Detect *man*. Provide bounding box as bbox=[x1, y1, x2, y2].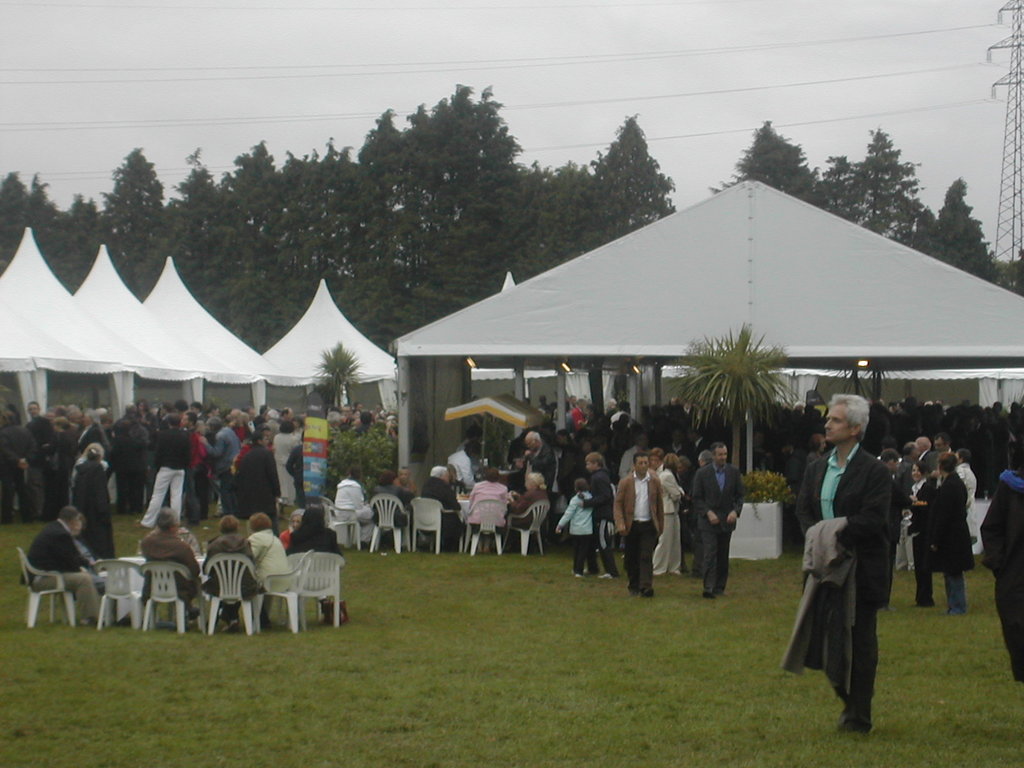
bbox=[340, 403, 353, 420].
